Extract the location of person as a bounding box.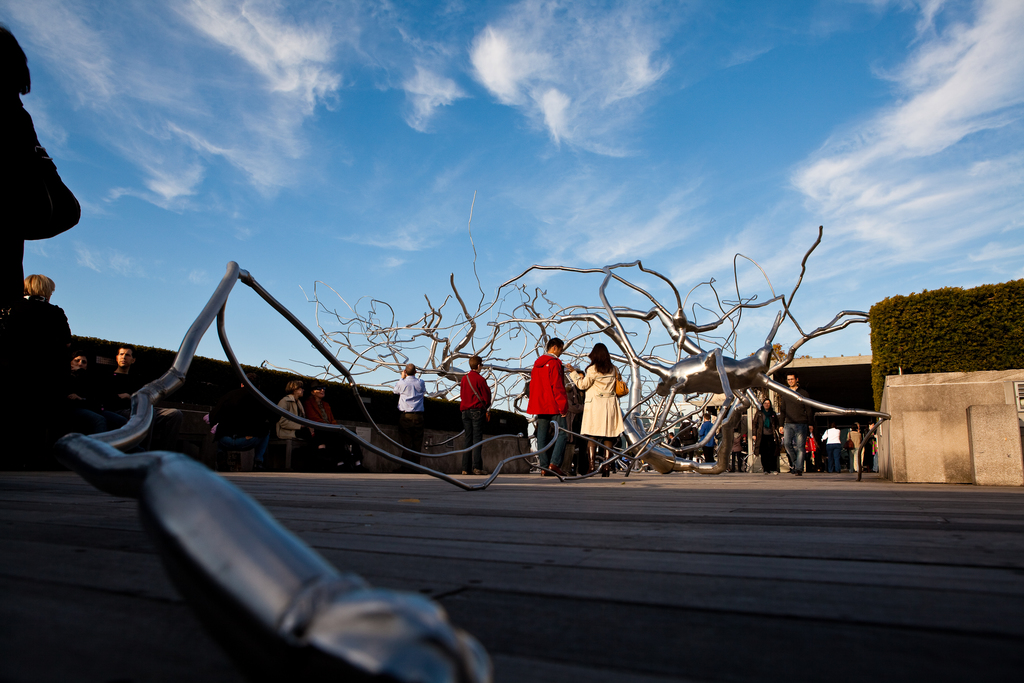
657:427:683:463.
